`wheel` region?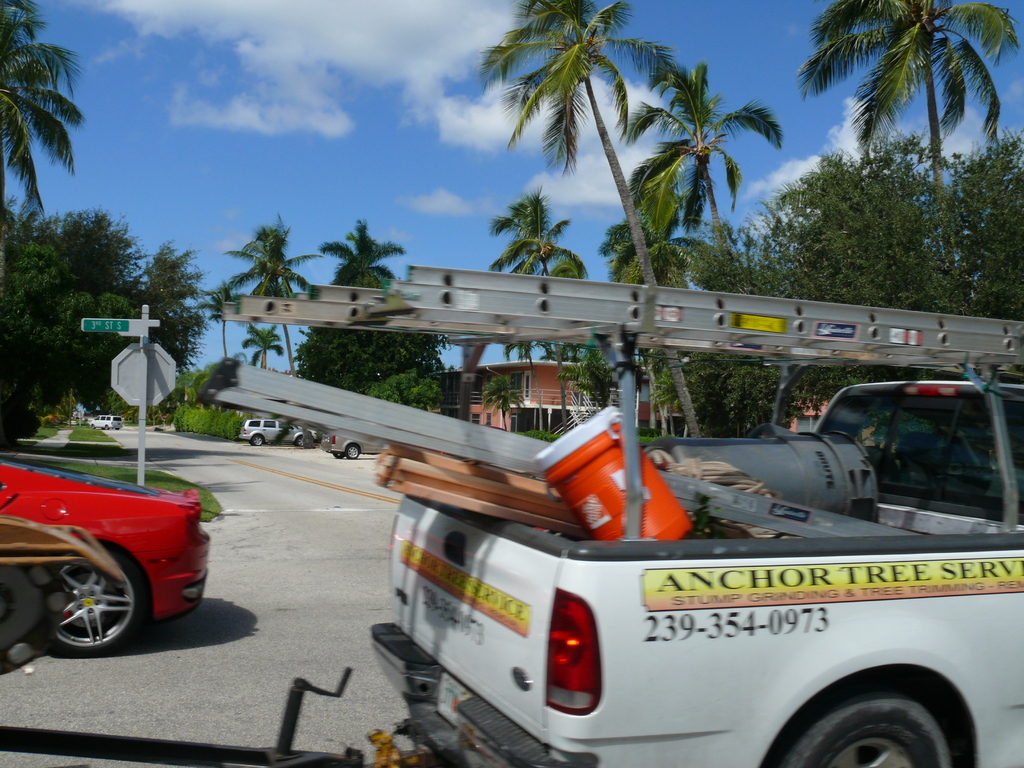
rect(776, 685, 955, 767)
